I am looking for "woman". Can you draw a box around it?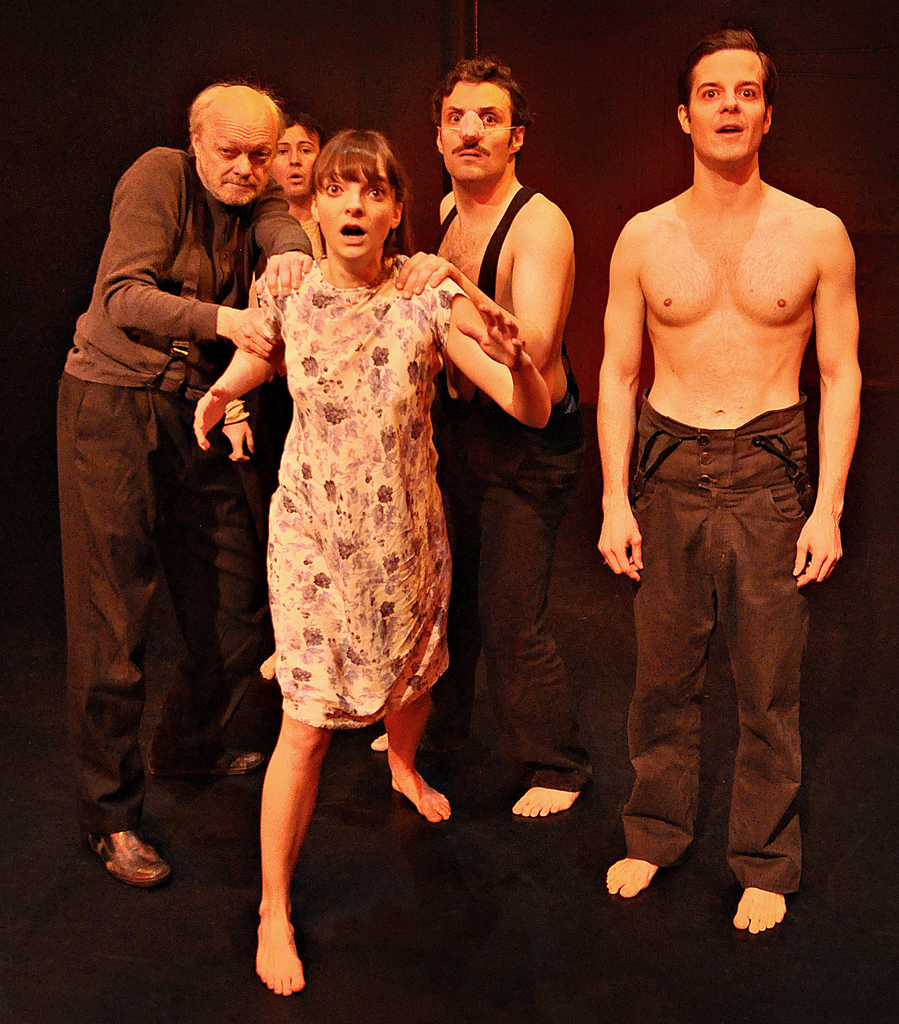
Sure, the bounding box is select_region(198, 138, 473, 945).
